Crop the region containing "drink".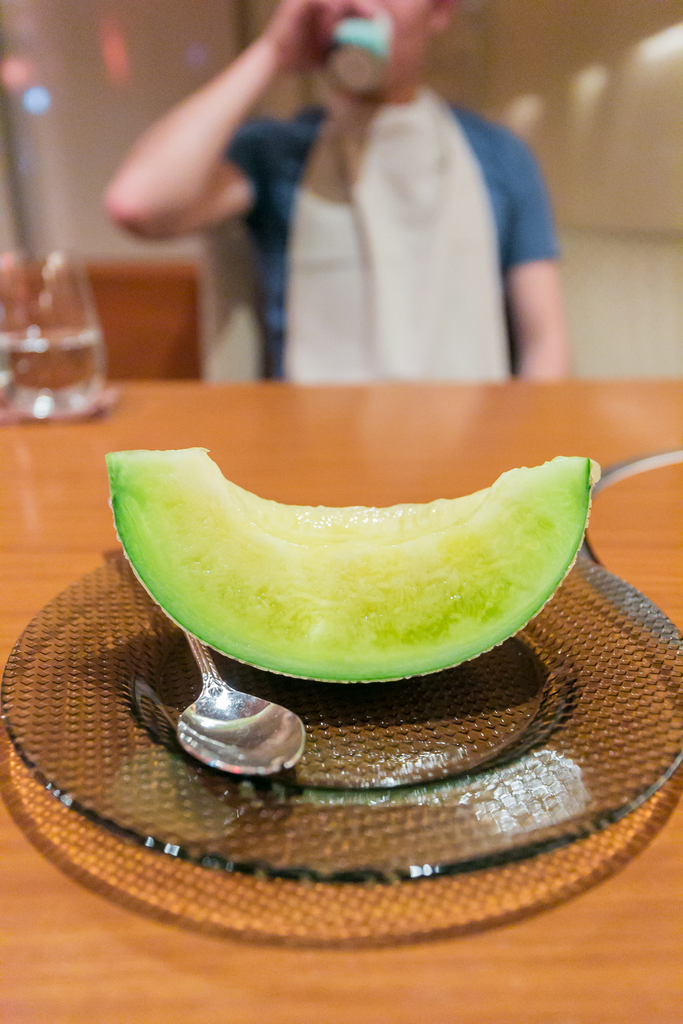
Crop region: (0,333,106,426).
